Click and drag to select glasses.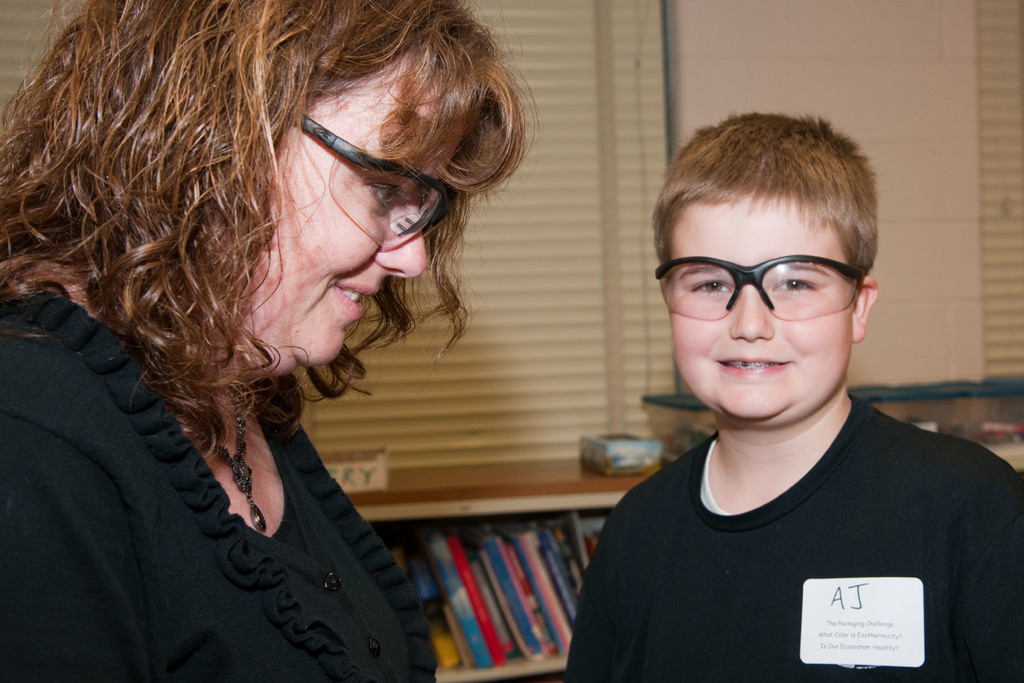
Selection: [left=285, top=106, right=458, bottom=258].
